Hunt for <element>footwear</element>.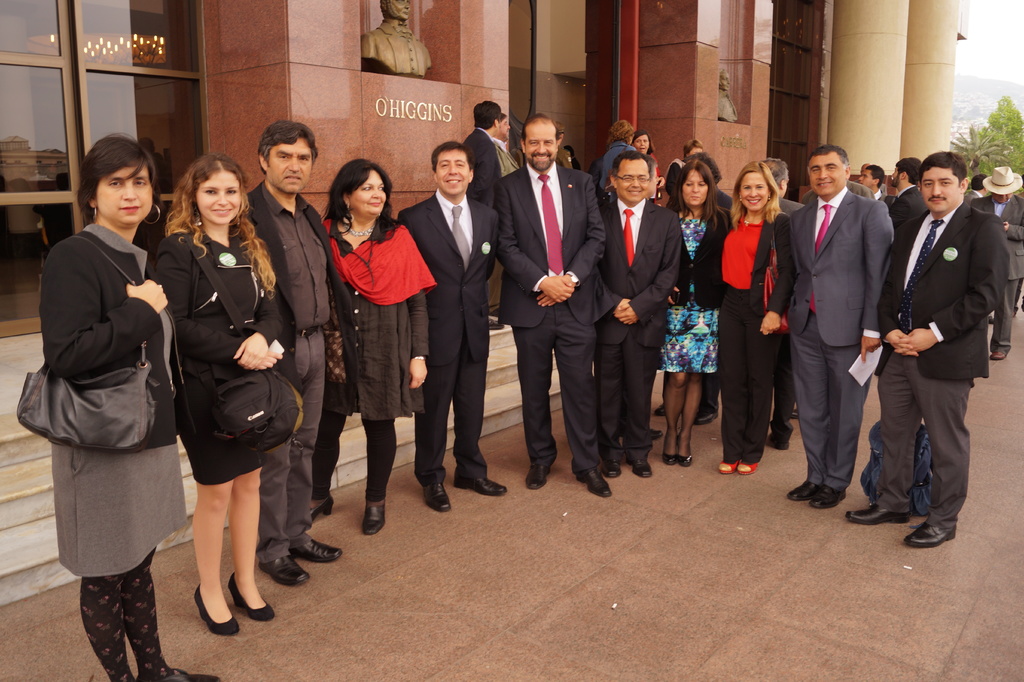
Hunted down at (left=577, top=462, right=614, bottom=497).
